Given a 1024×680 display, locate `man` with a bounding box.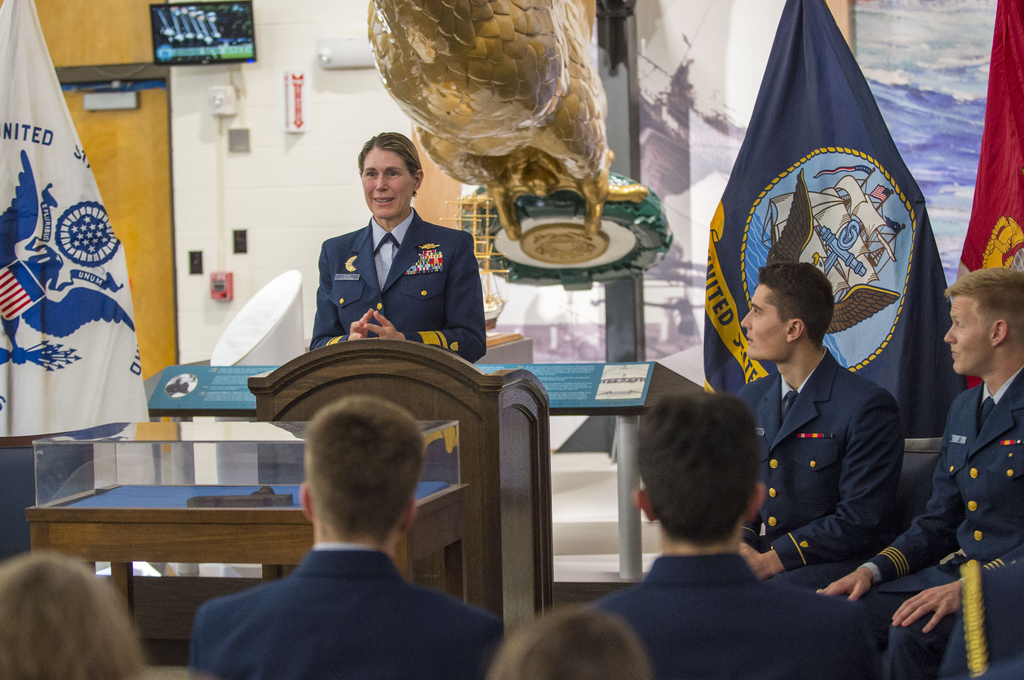
Located: <bbox>177, 404, 503, 673</bbox>.
